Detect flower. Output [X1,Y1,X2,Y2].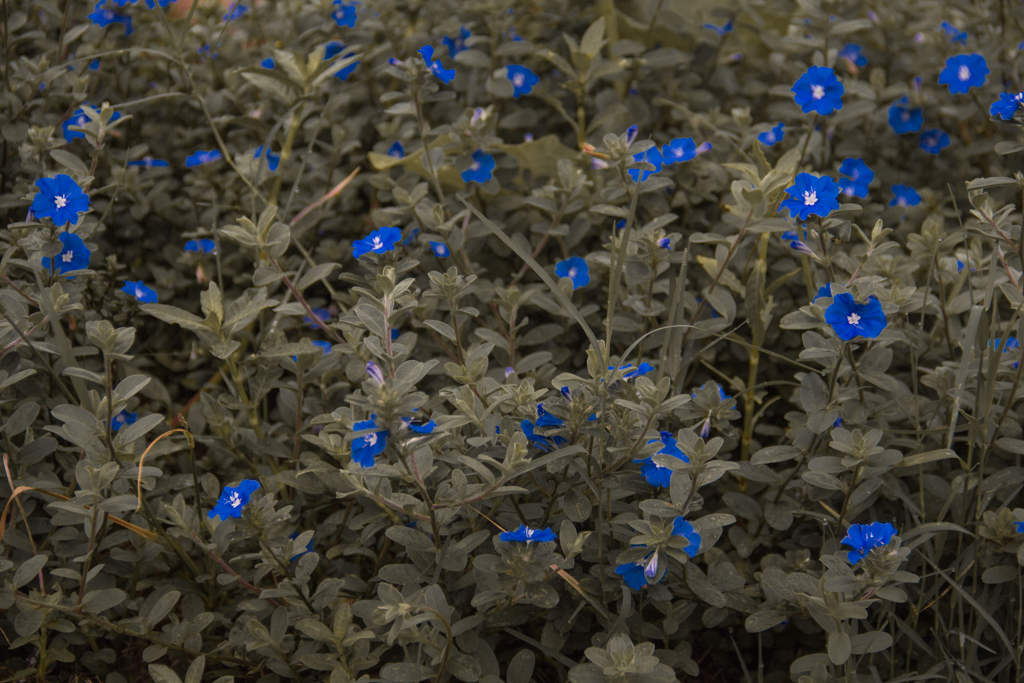
[614,357,658,392].
